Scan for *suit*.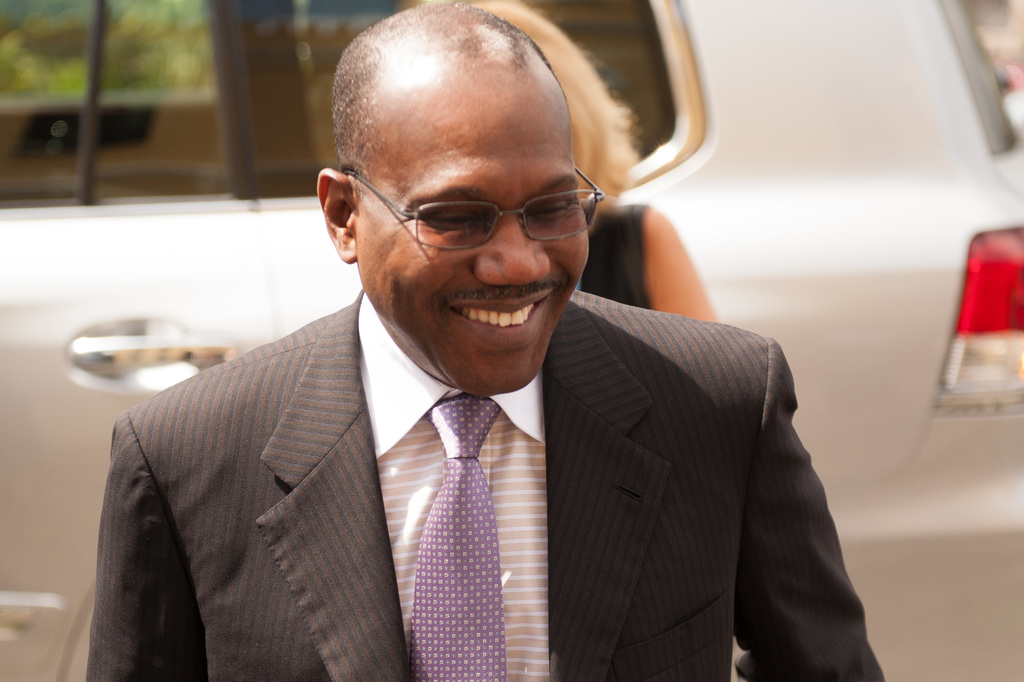
Scan result: 81:161:829:676.
